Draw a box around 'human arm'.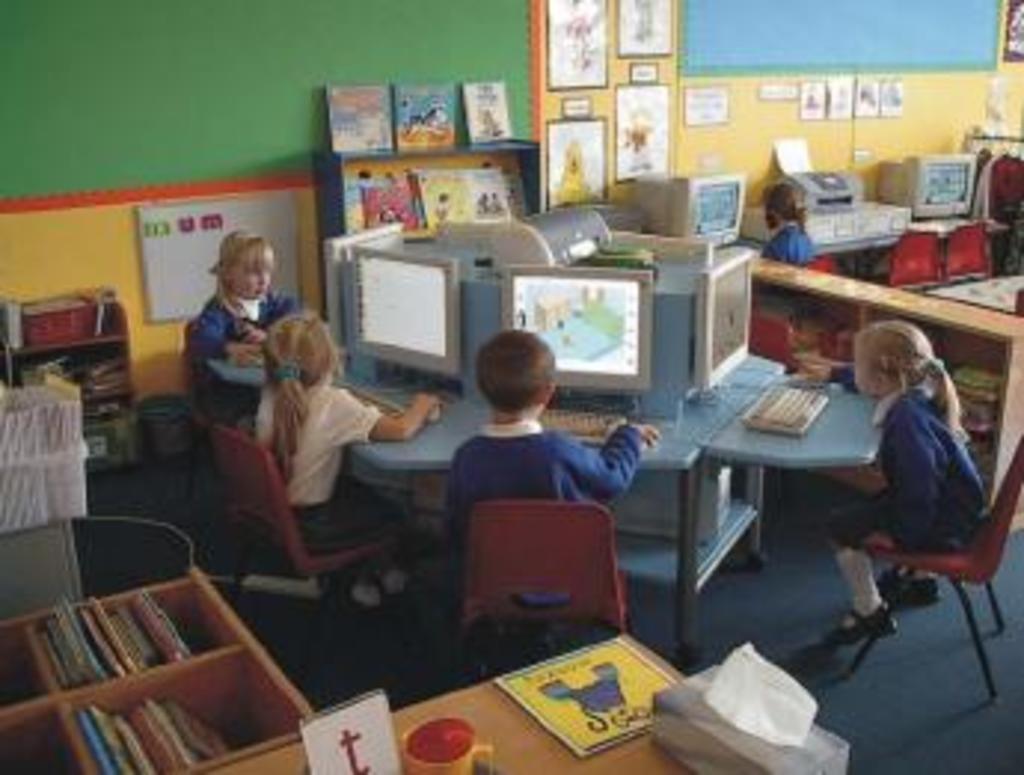
pyautogui.locateOnScreen(362, 383, 457, 463).
